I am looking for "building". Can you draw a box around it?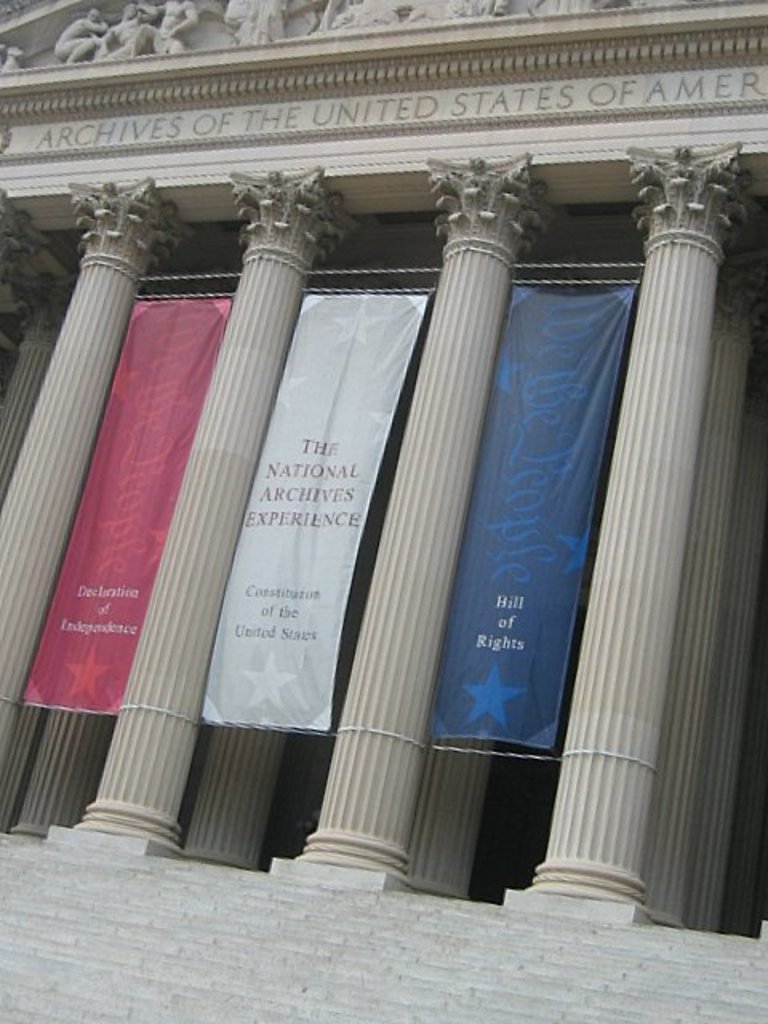
Sure, the bounding box is 0/0/766/1022.
